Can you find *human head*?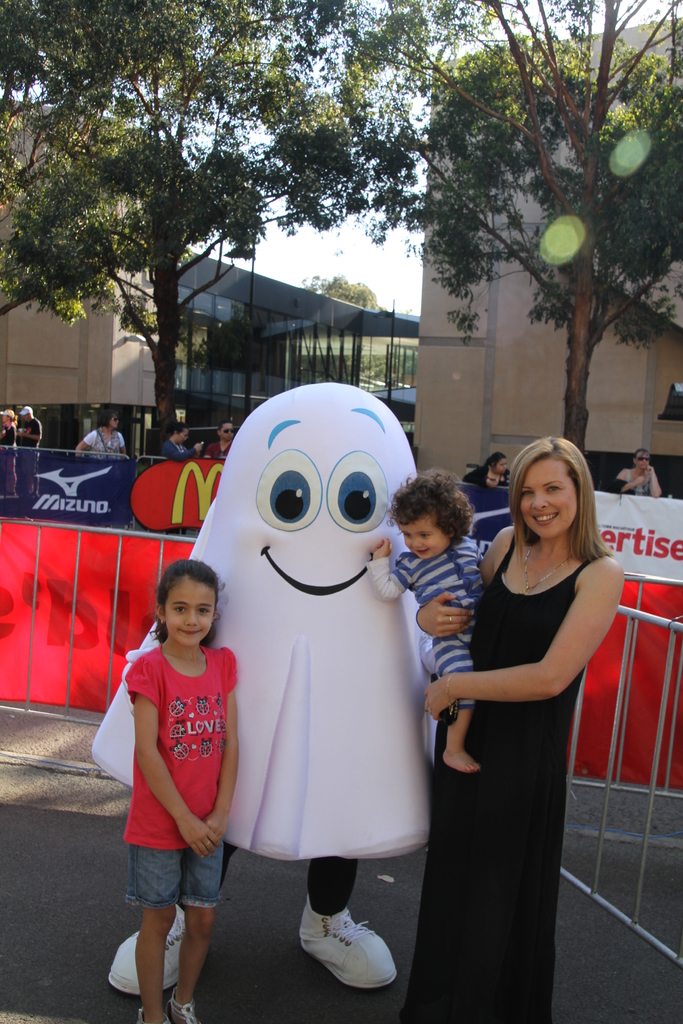
Yes, bounding box: 509, 436, 593, 540.
